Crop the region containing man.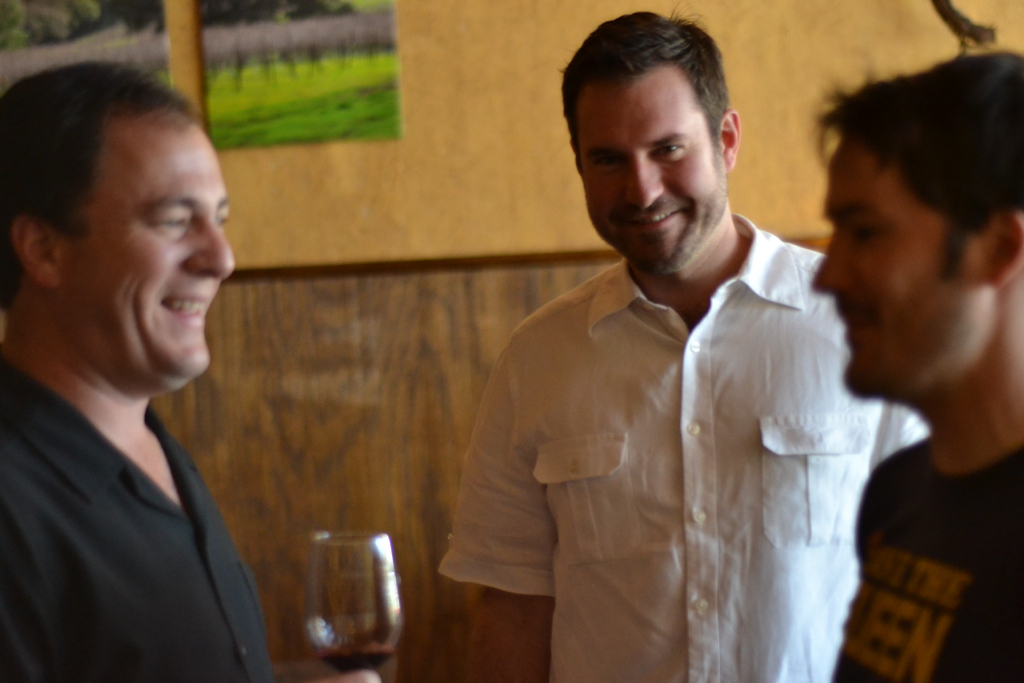
Crop region: region(0, 63, 383, 682).
